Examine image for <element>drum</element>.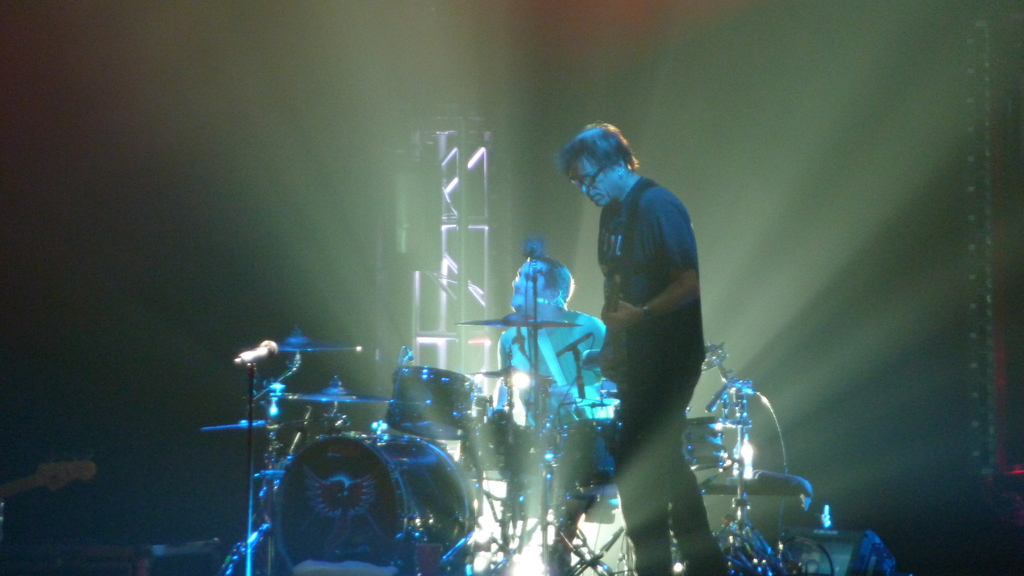
Examination result: box=[460, 418, 522, 482].
